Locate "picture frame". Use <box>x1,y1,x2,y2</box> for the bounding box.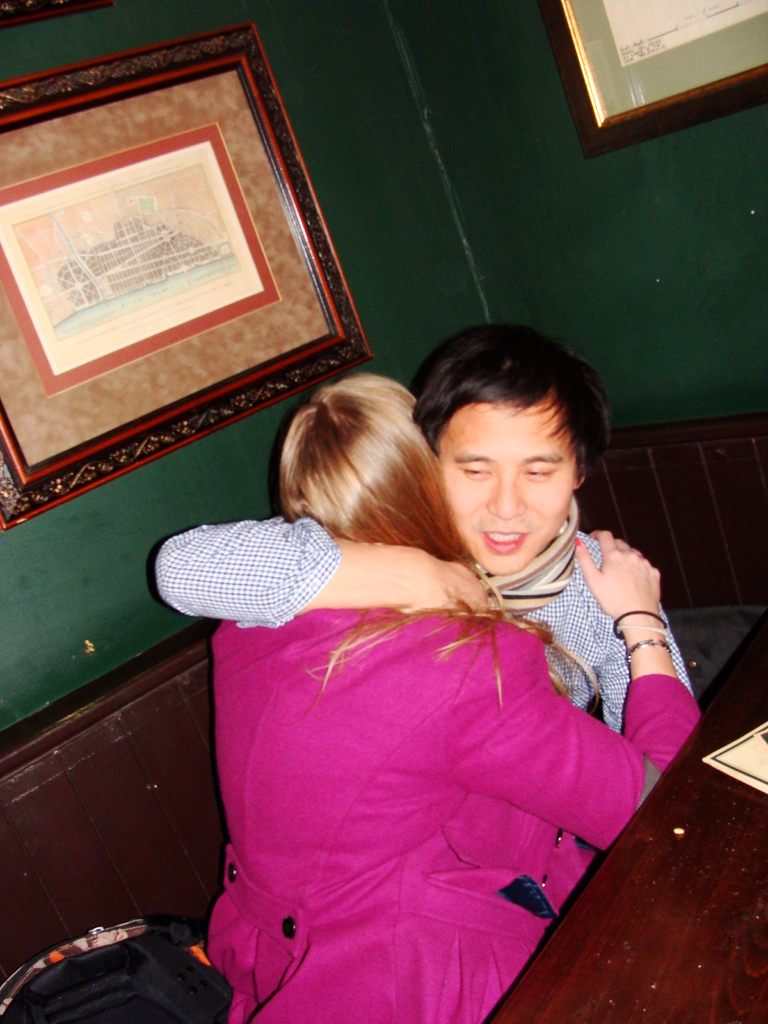
<box>0,16,378,531</box>.
